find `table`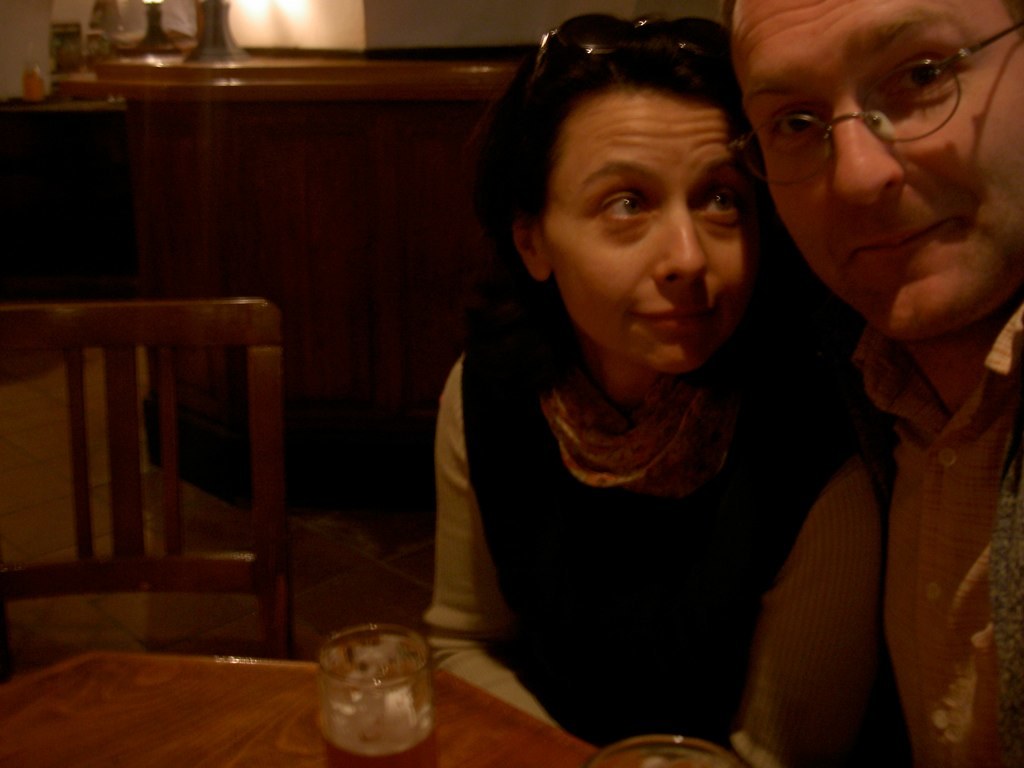
41 24 533 280
